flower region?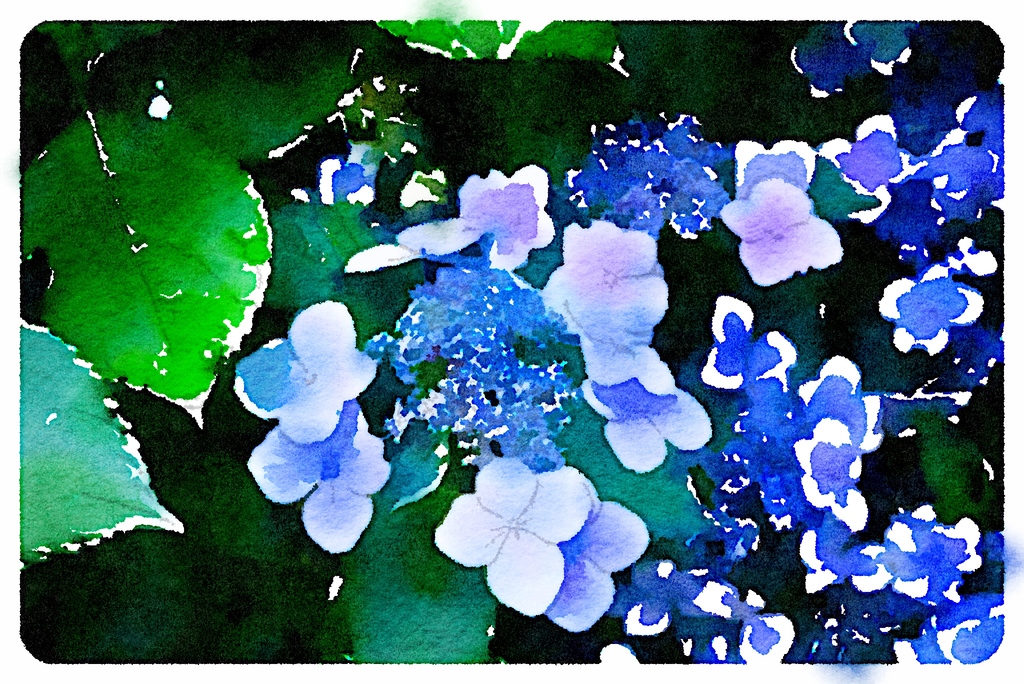
bbox=[538, 221, 671, 386]
